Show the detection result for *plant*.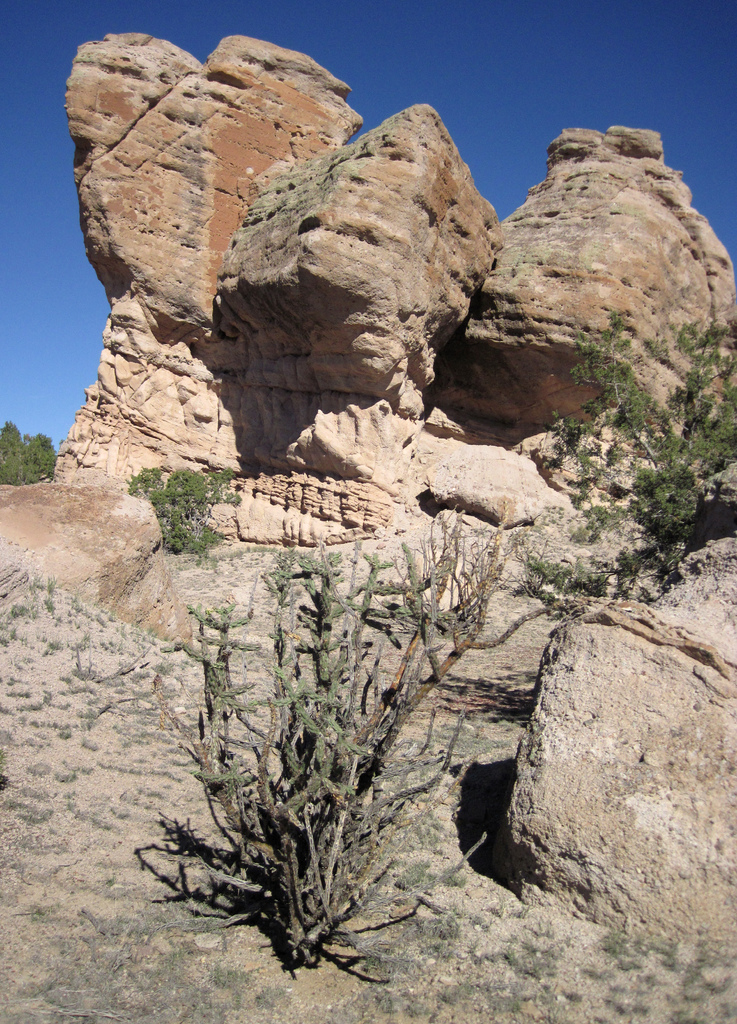
(0, 420, 65, 483).
